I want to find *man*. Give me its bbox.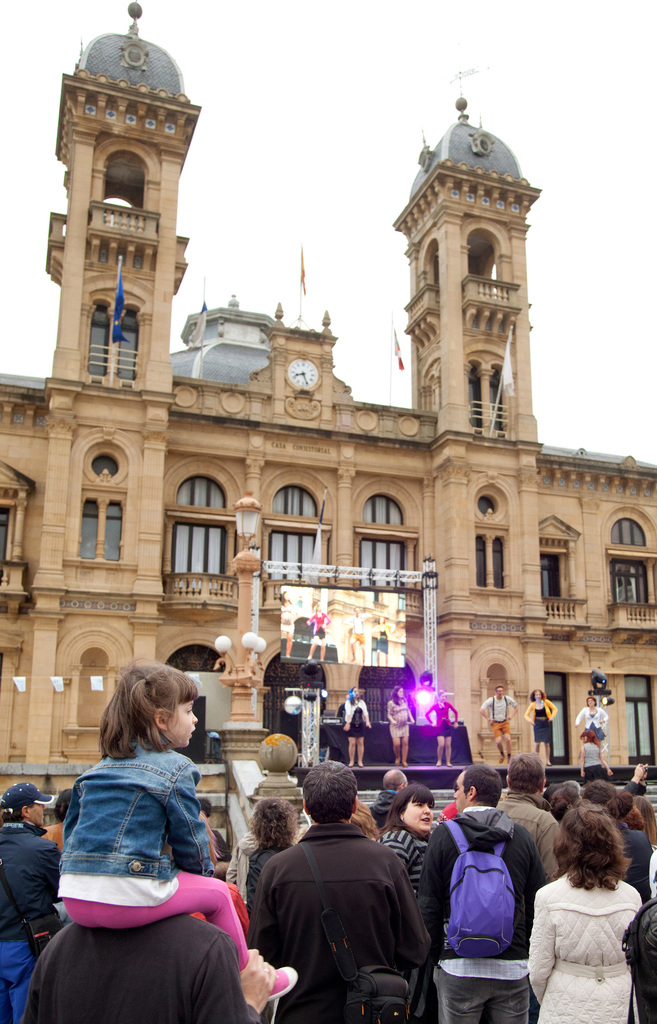
x1=418 y1=764 x2=551 y2=1023.
